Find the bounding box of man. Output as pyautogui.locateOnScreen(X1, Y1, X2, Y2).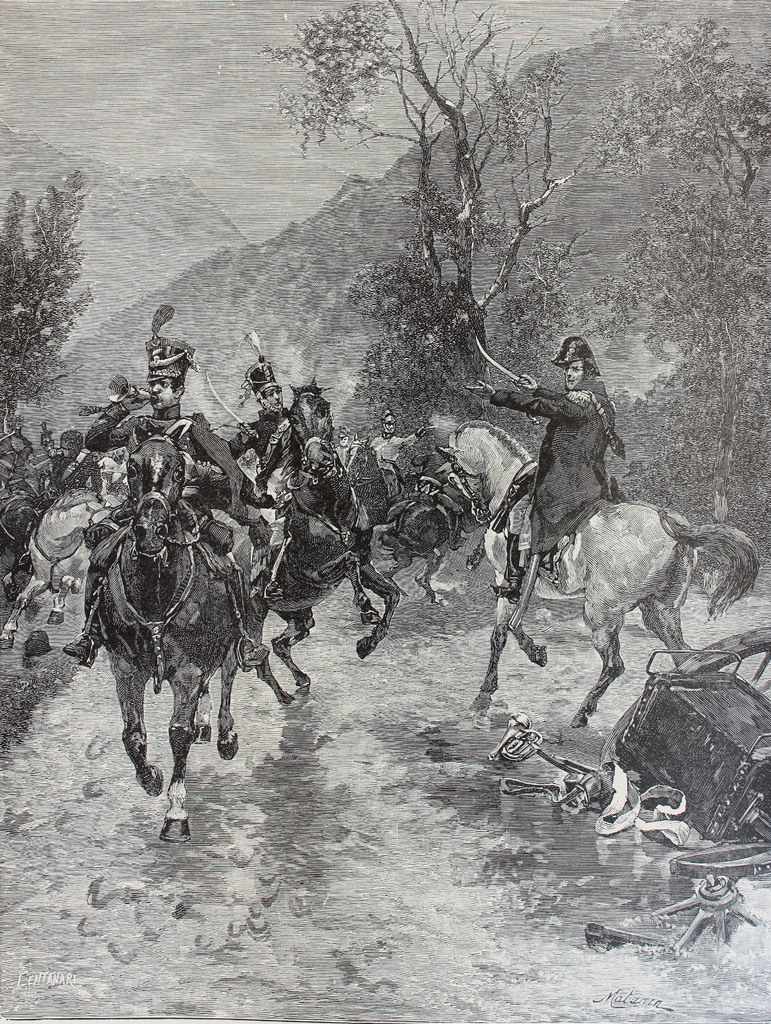
pyautogui.locateOnScreen(478, 337, 617, 704).
